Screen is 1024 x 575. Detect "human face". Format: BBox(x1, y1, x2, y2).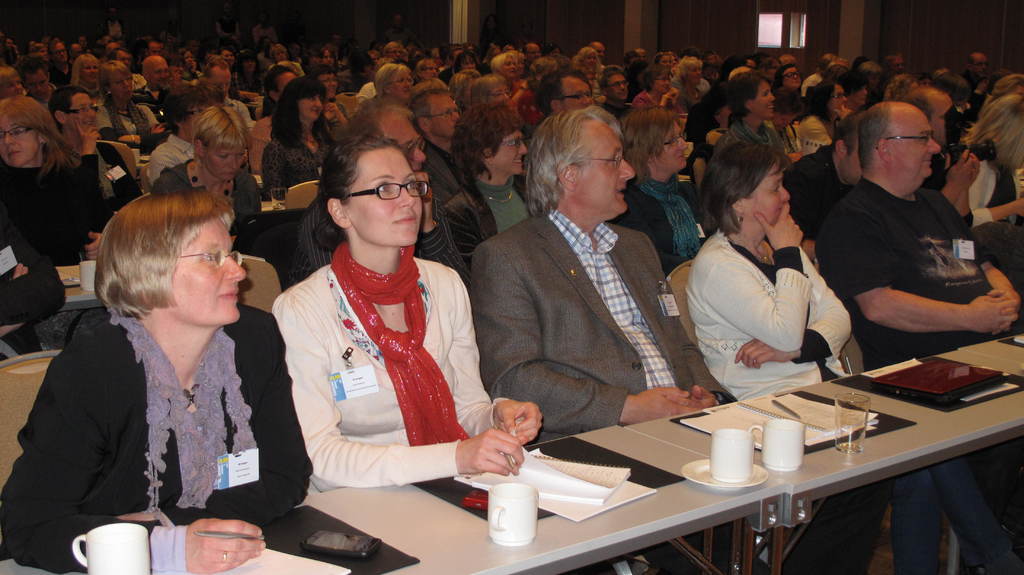
BBox(753, 80, 776, 118).
